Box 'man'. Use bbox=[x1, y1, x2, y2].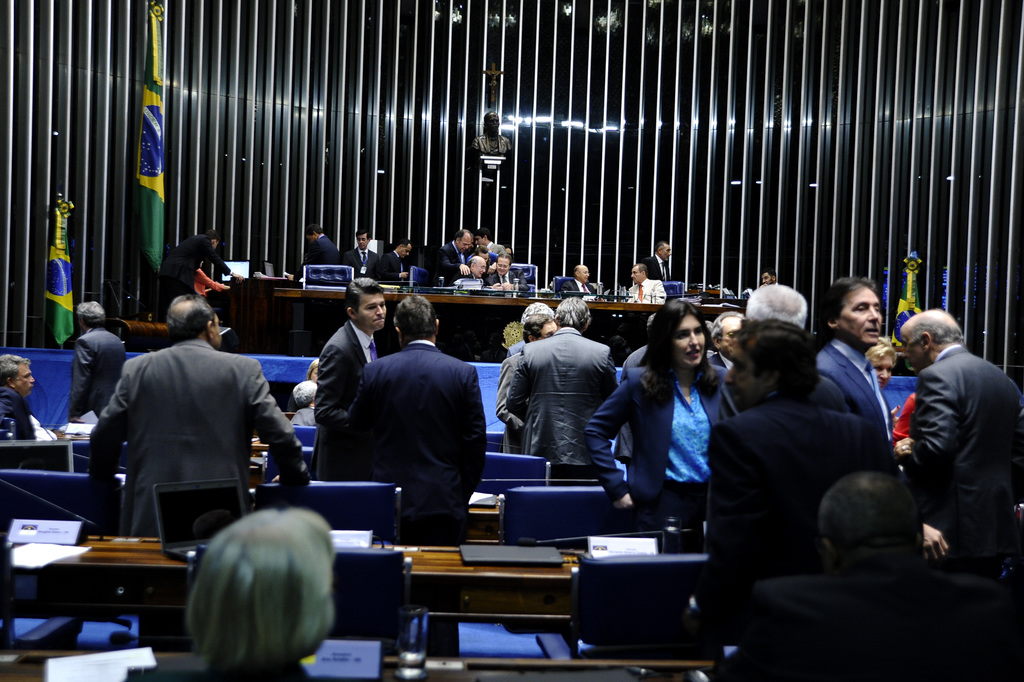
bbox=[556, 265, 598, 294].
